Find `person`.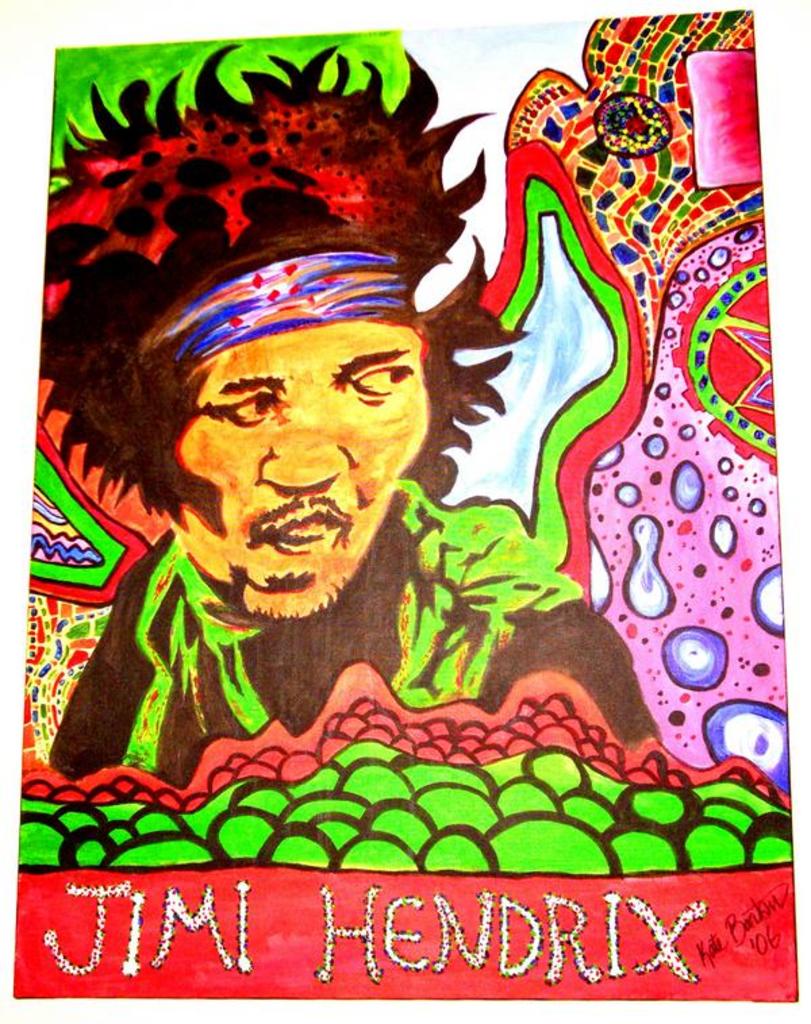
box(51, 80, 680, 861).
